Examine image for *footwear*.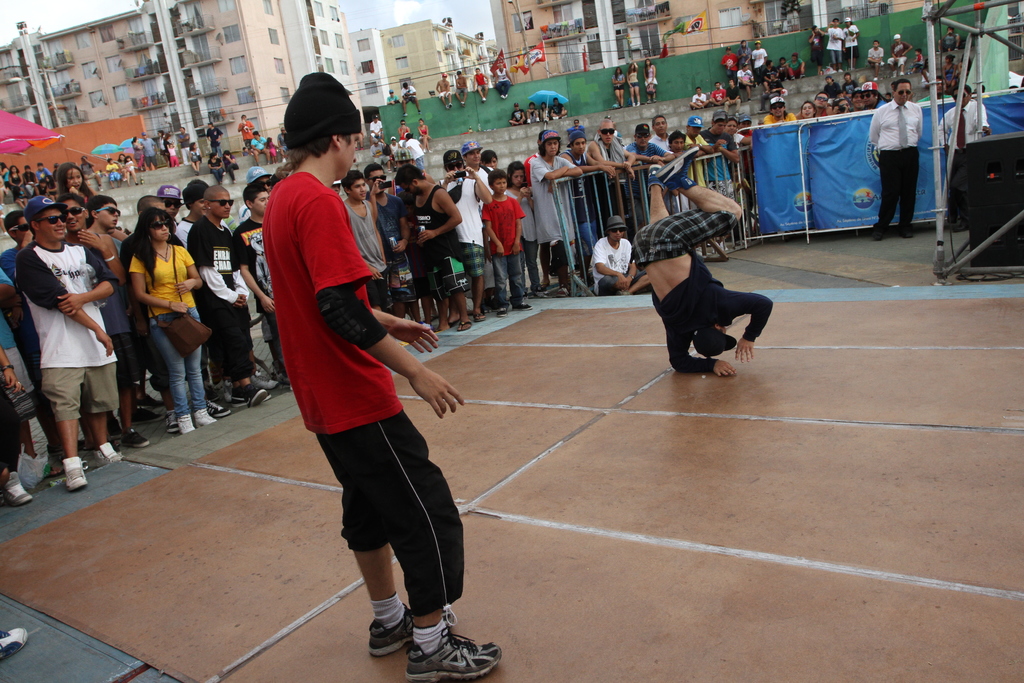
Examination result: bbox=(0, 626, 27, 661).
